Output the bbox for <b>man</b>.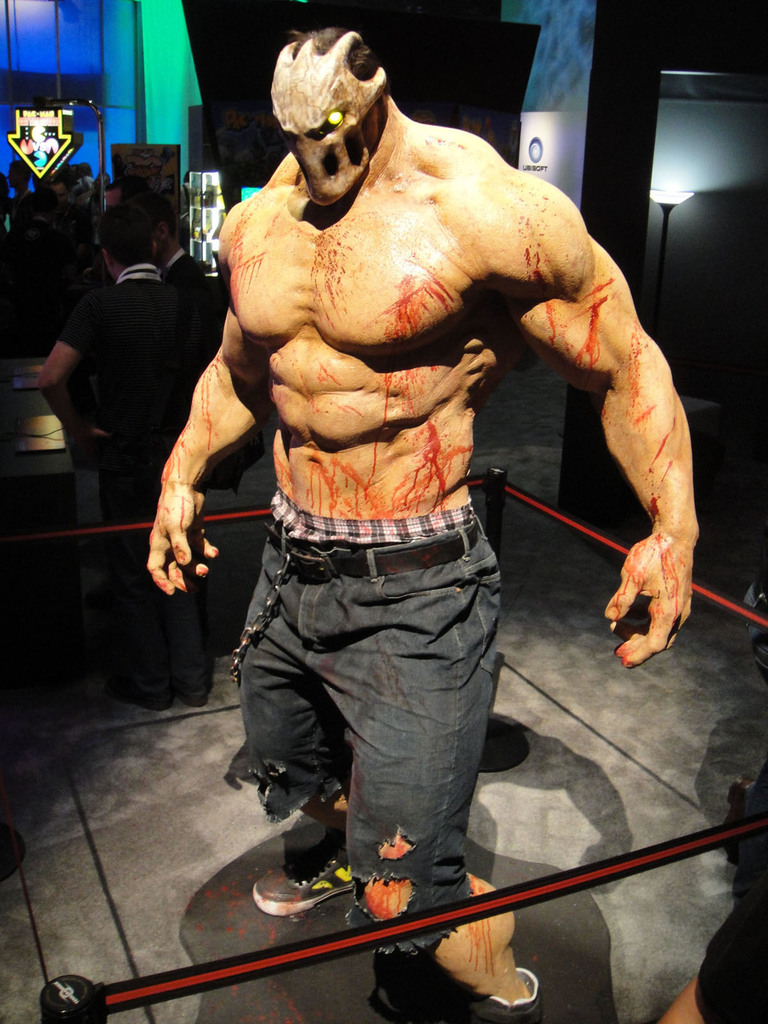
l=654, t=848, r=767, b=1023.
